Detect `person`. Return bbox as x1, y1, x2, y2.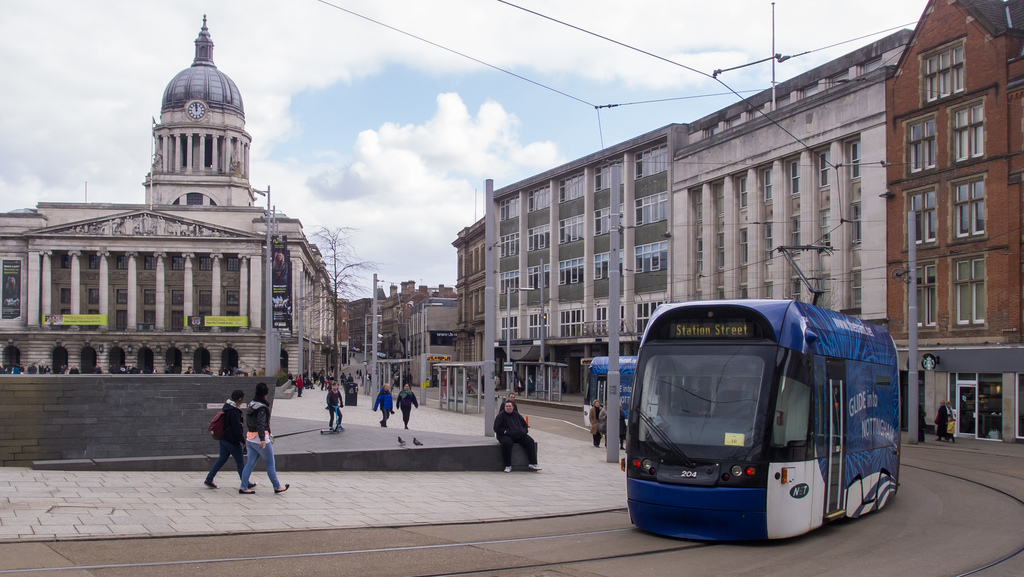
239, 384, 290, 501.
